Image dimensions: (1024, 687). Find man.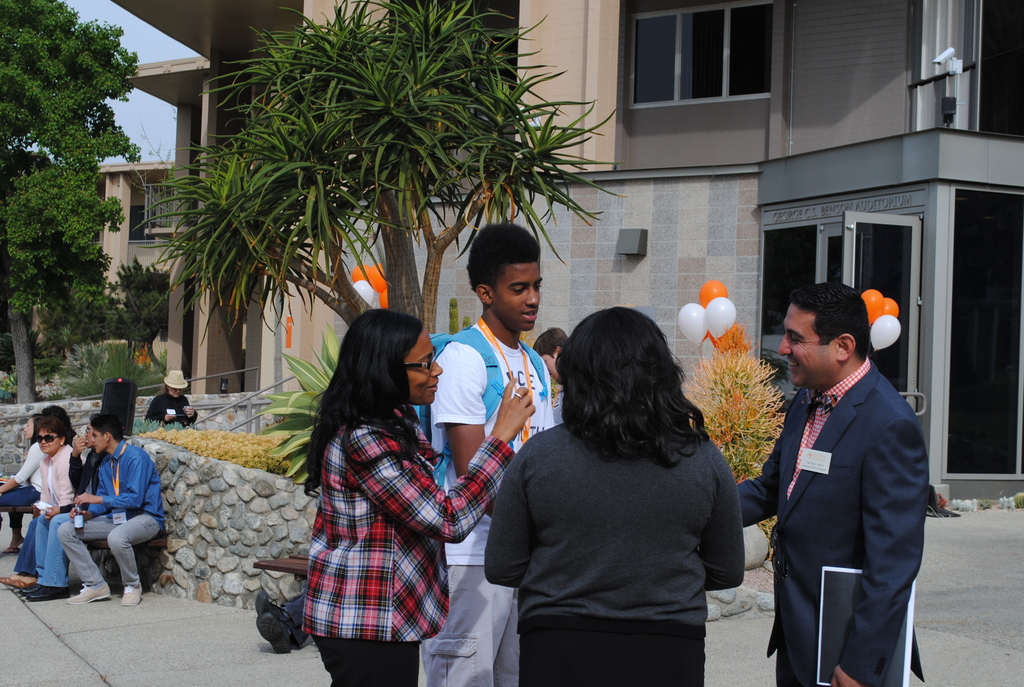
box=[56, 415, 171, 606].
